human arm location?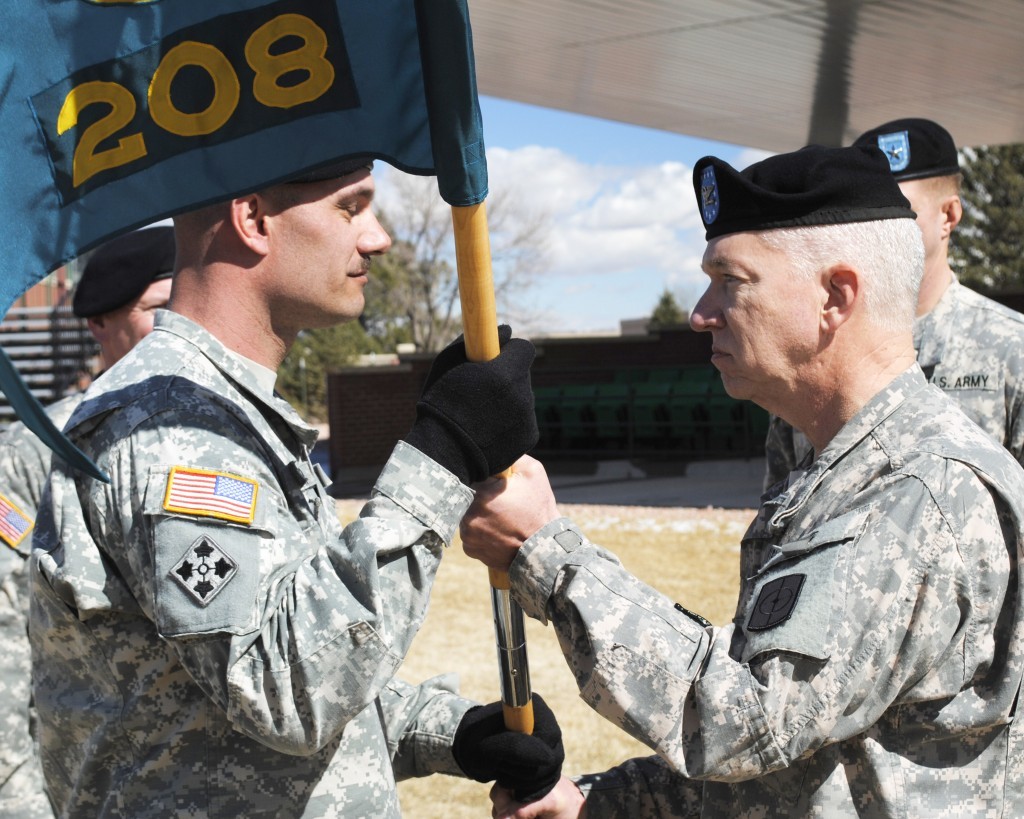
74, 313, 546, 761
